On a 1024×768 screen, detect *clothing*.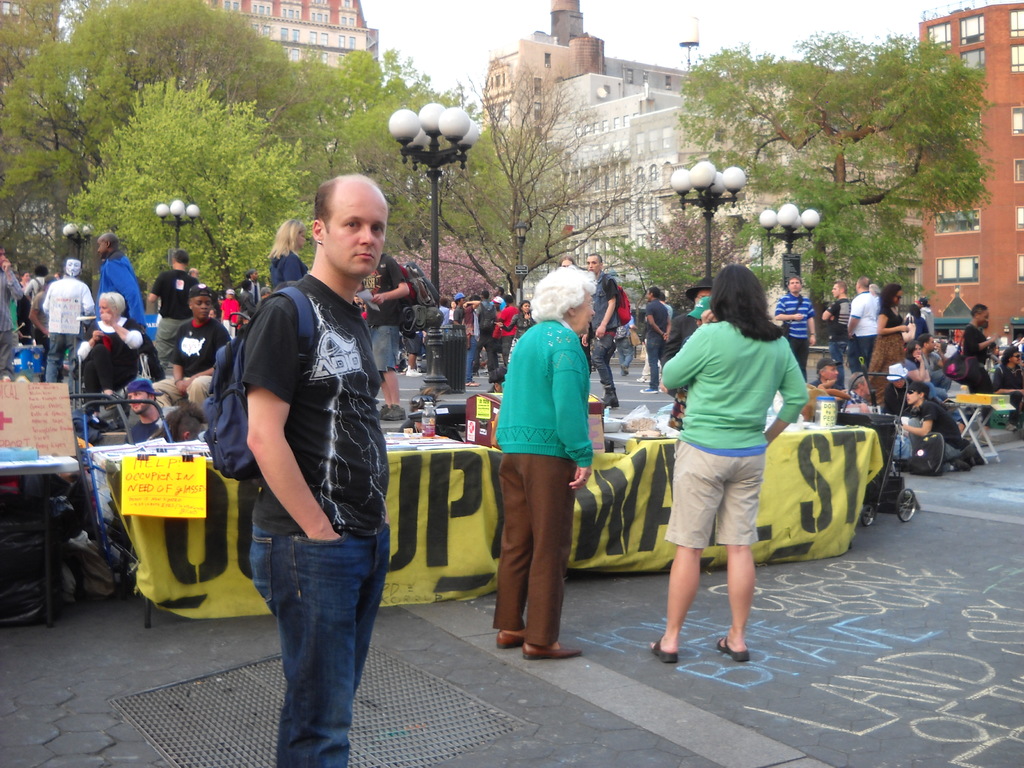
x1=648, y1=297, x2=686, y2=388.
